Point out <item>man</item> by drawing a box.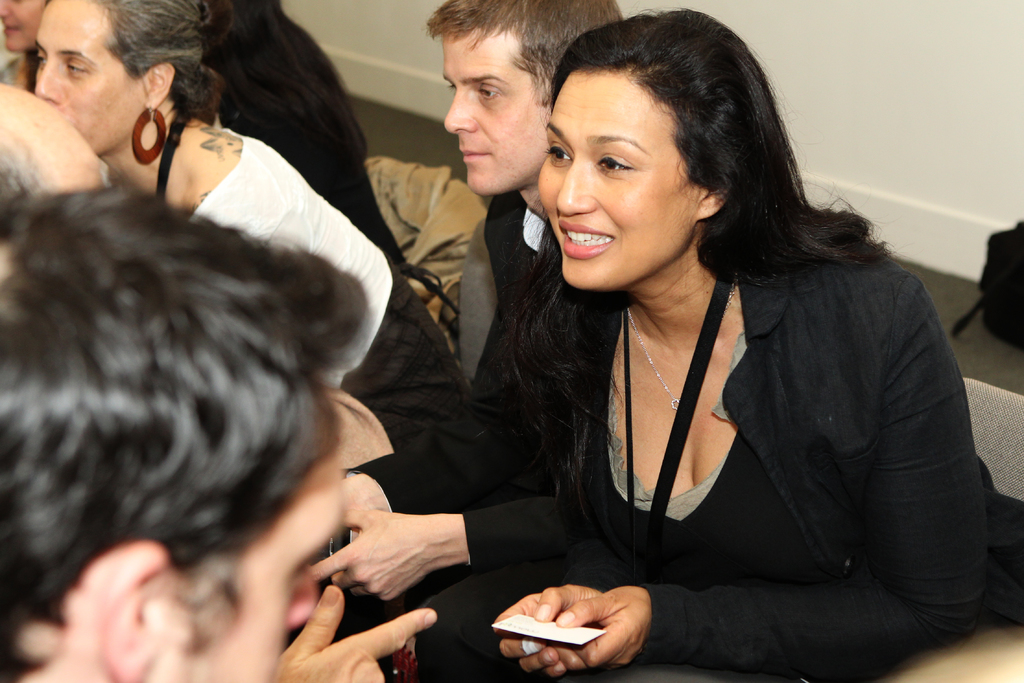
Rect(3, 172, 366, 682).
